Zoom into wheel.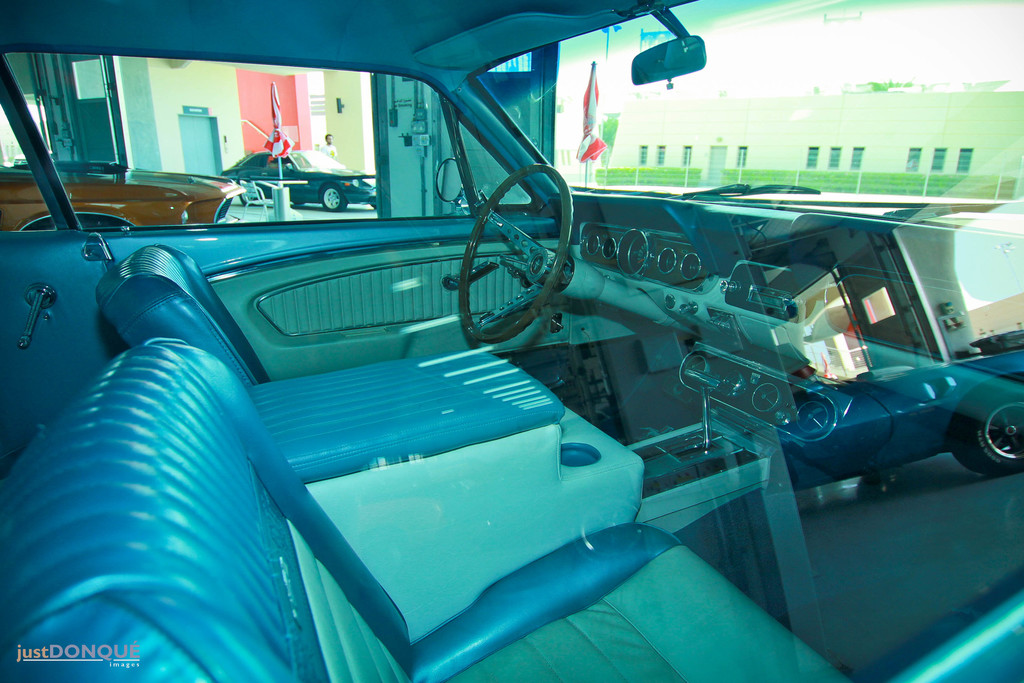
Zoom target: Rect(454, 164, 575, 344).
